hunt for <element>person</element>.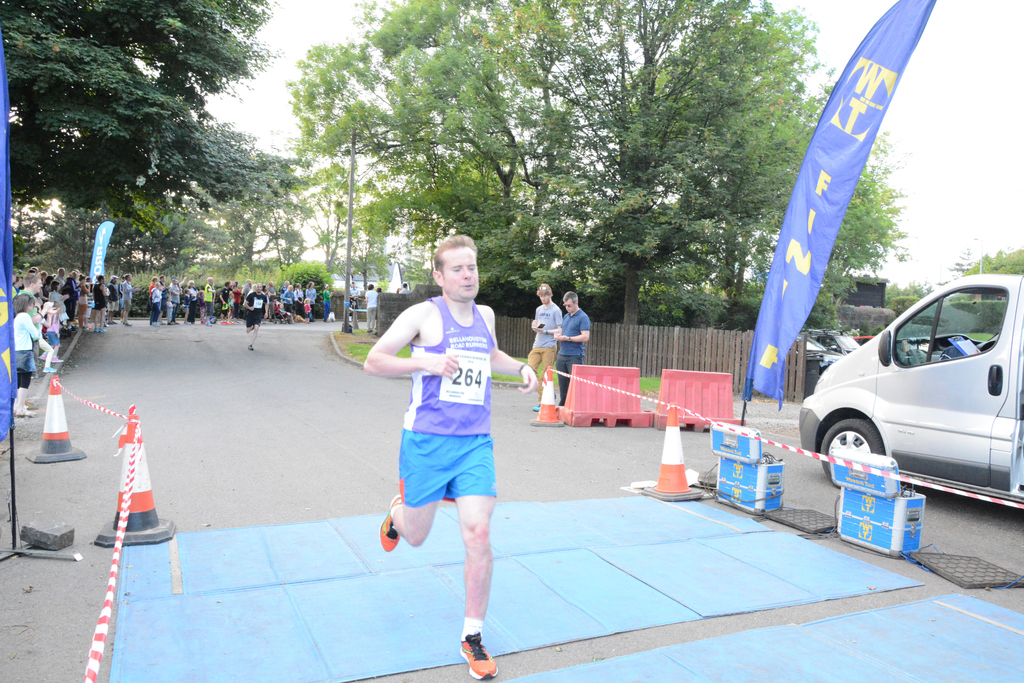
Hunted down at <box>305,280,316,316</box>.
